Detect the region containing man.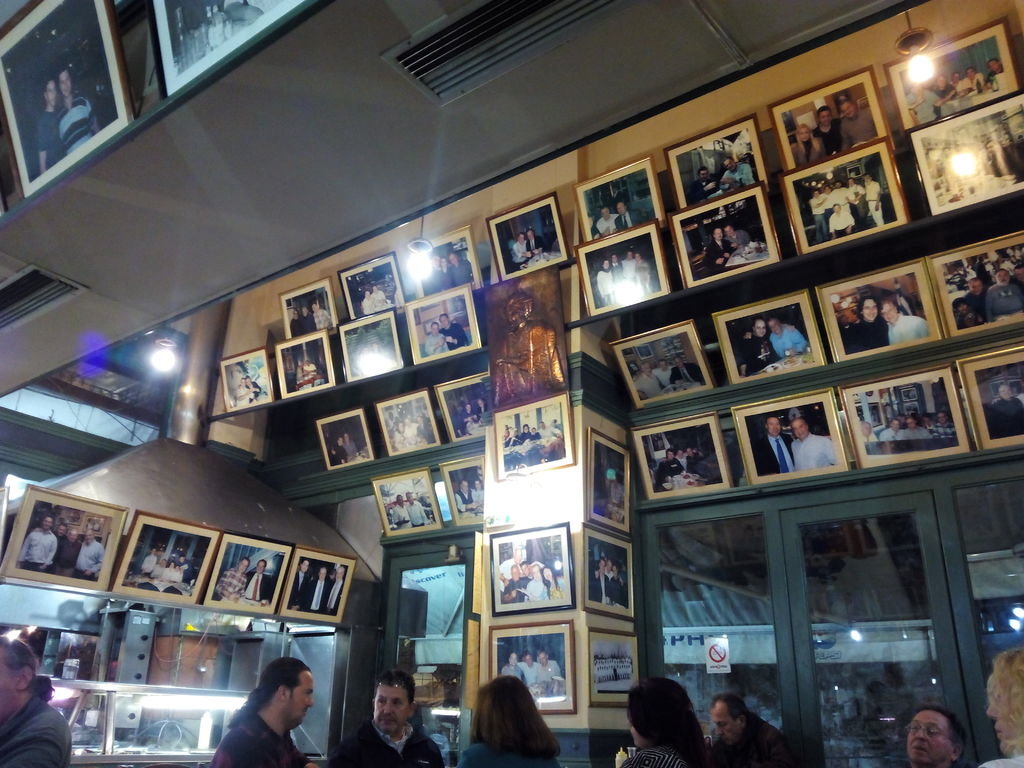
288,559,313,609.
